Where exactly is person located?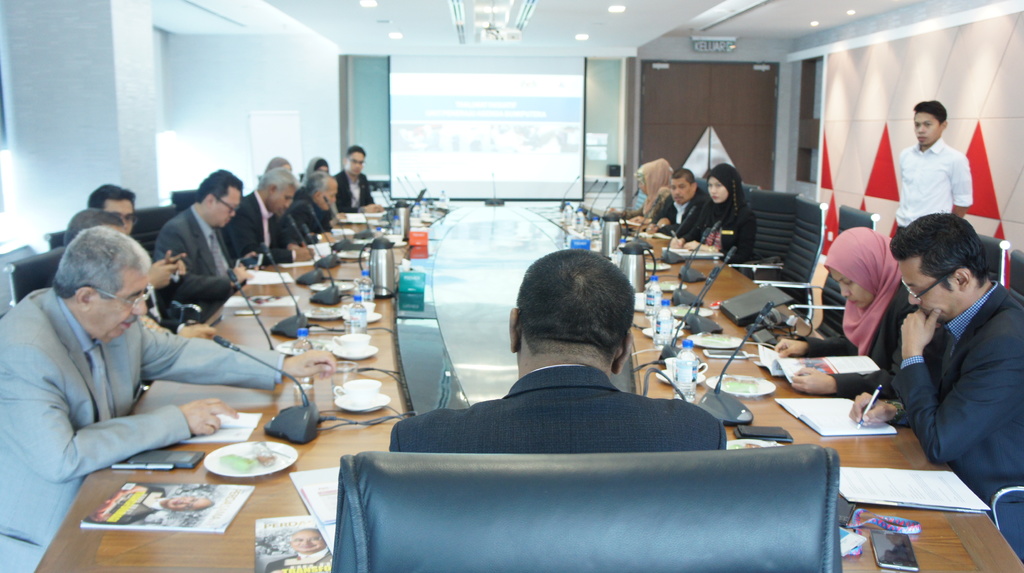
Its bounding box is detection(0, 209, 282, 572).
